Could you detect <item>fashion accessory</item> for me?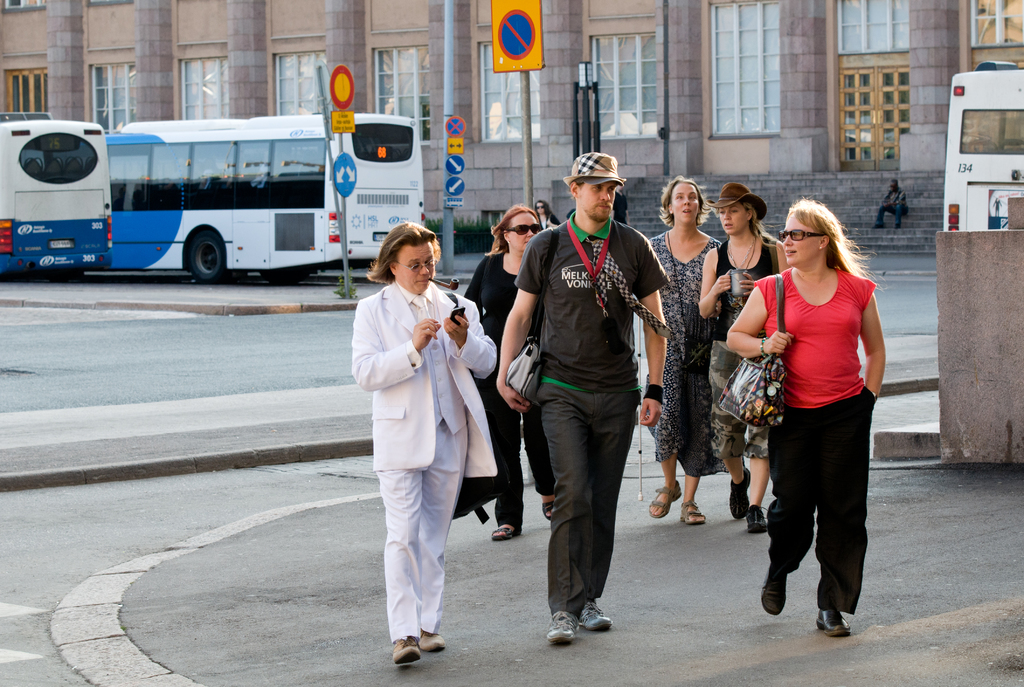
Detection result: [left=417, top=628, right=448, bottom=654].
